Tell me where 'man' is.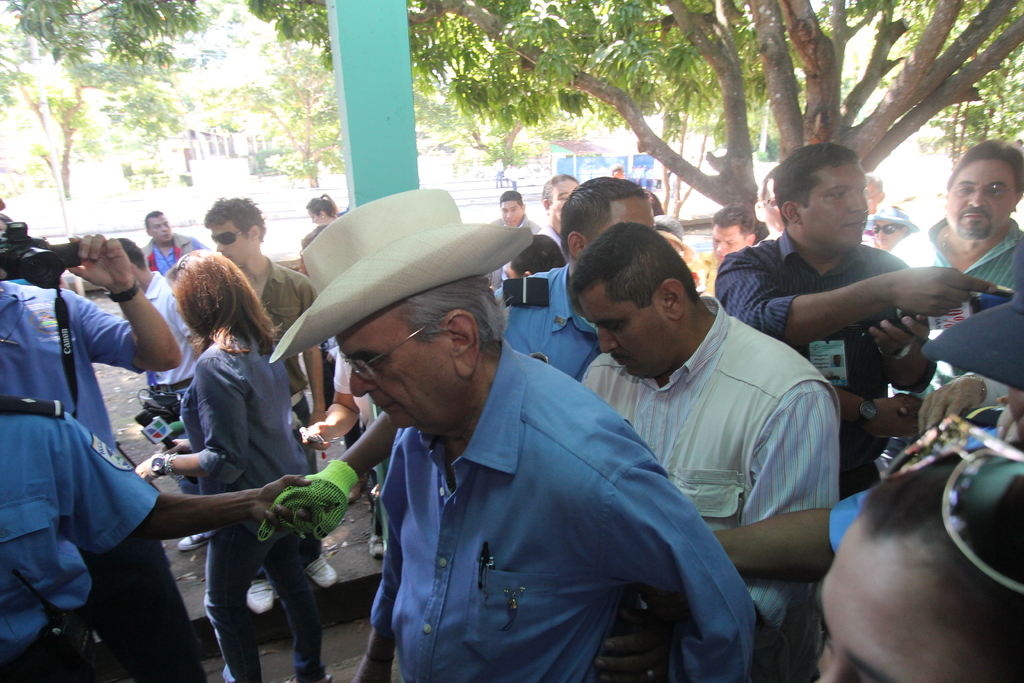
'man' is at Rect(534, 176, 577, 267).
